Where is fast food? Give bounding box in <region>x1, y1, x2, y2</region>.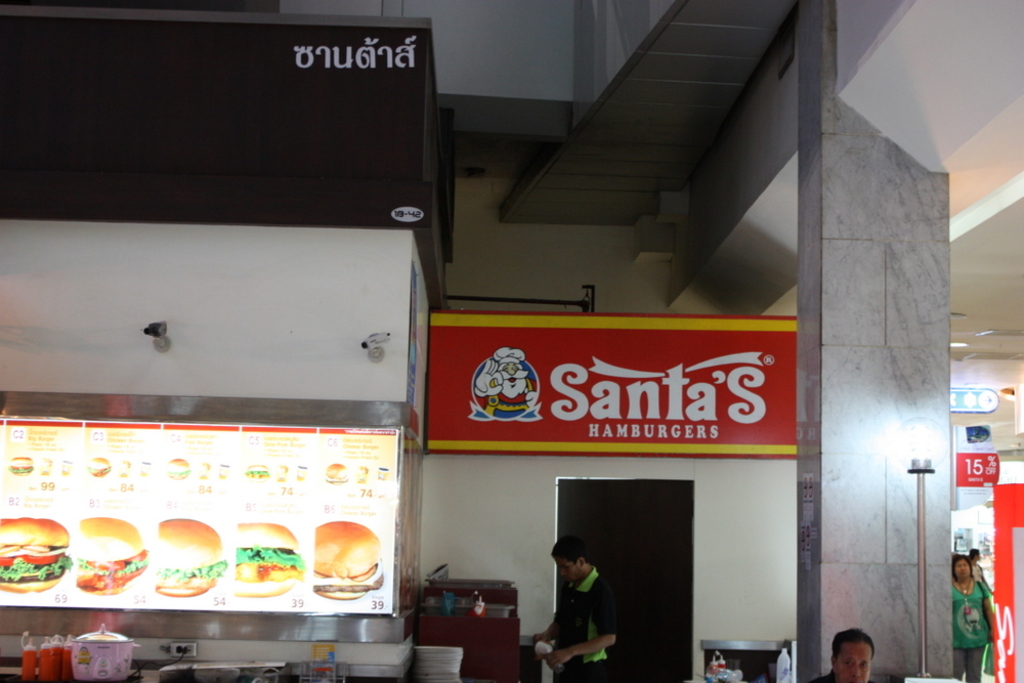
<region>60, 529, 131, 609</region>.
